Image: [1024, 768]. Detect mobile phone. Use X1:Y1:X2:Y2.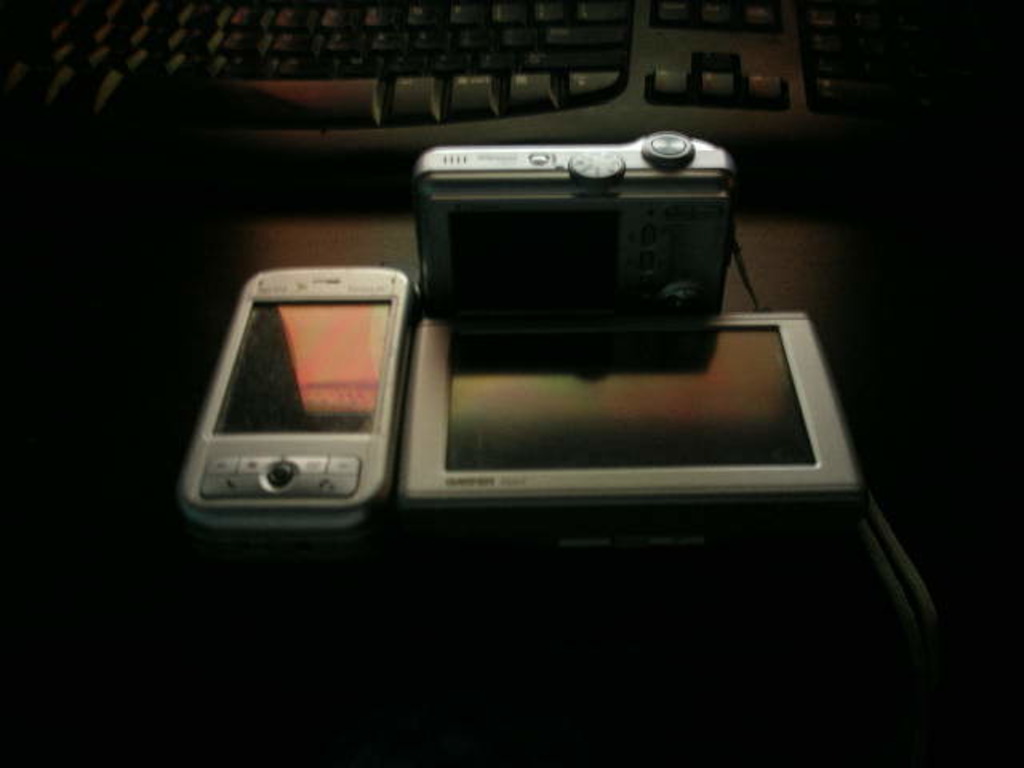
182:261:419:534.
